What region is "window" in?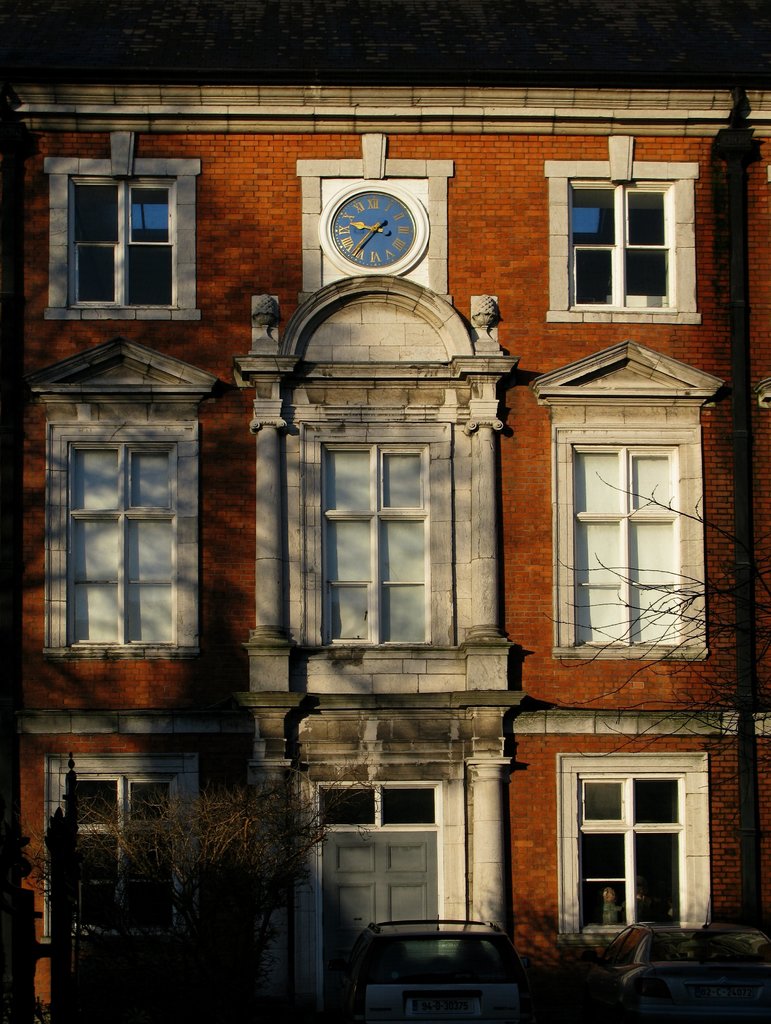
65 442 199 648.
